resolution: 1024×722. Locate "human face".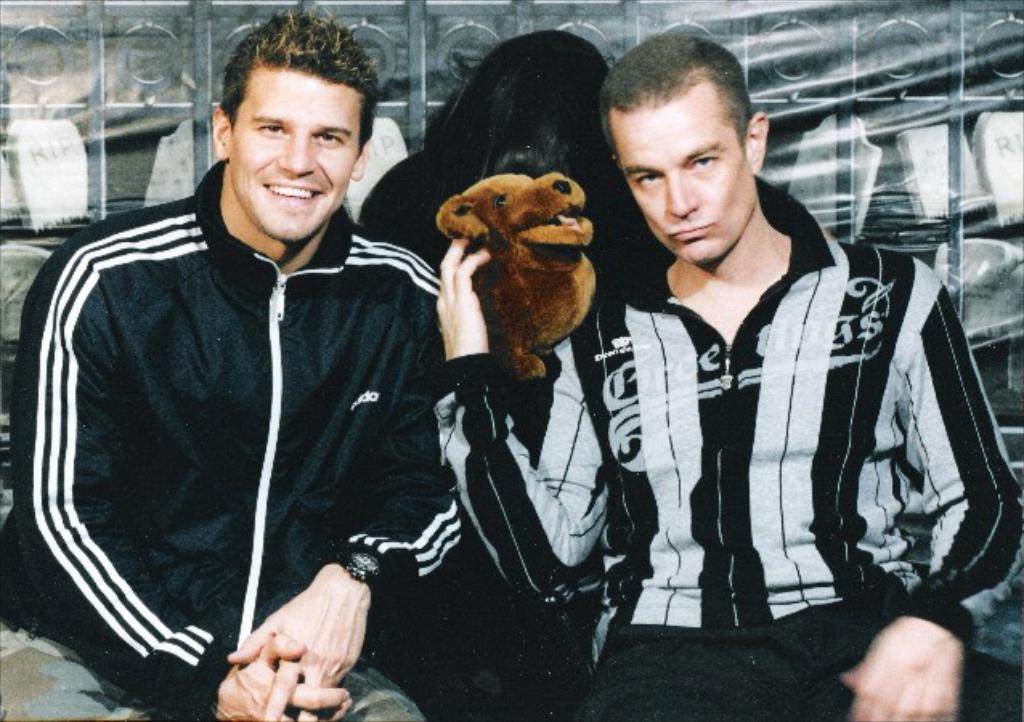
(612,74,758,266).
